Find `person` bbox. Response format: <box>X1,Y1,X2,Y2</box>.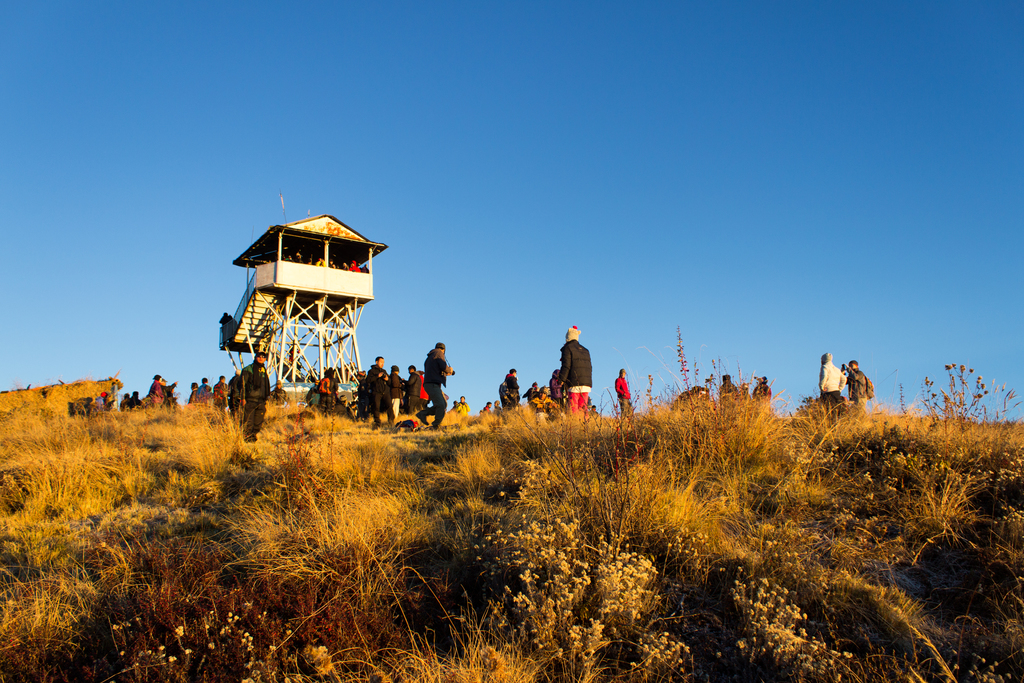
<box>525,385,558,422</box>.
